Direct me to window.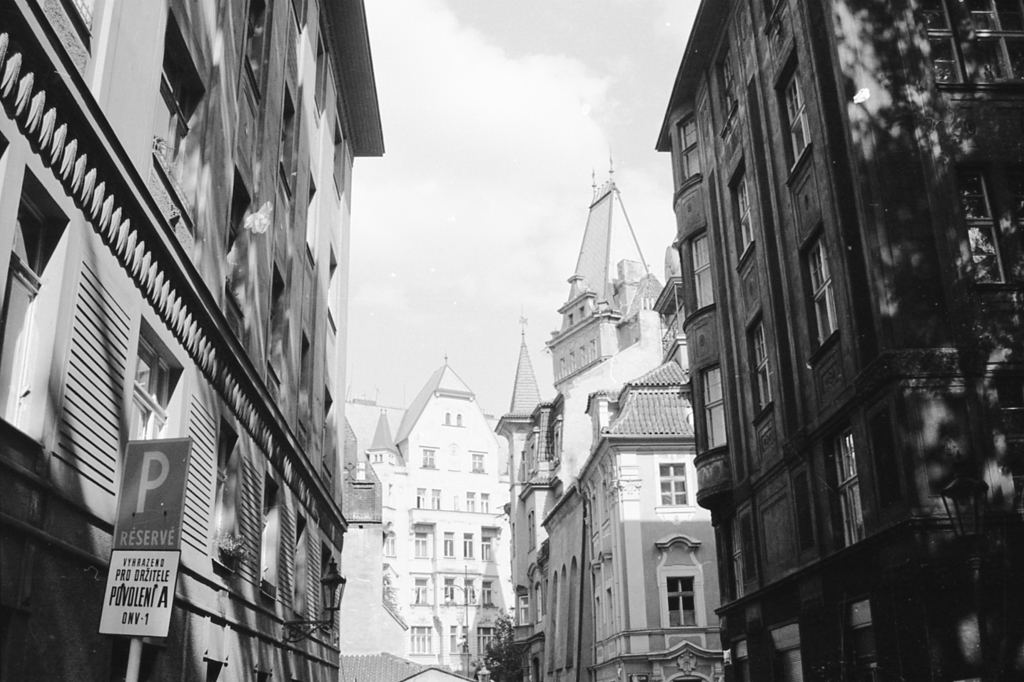
Direction: crop(746, 304, 764, 435).
